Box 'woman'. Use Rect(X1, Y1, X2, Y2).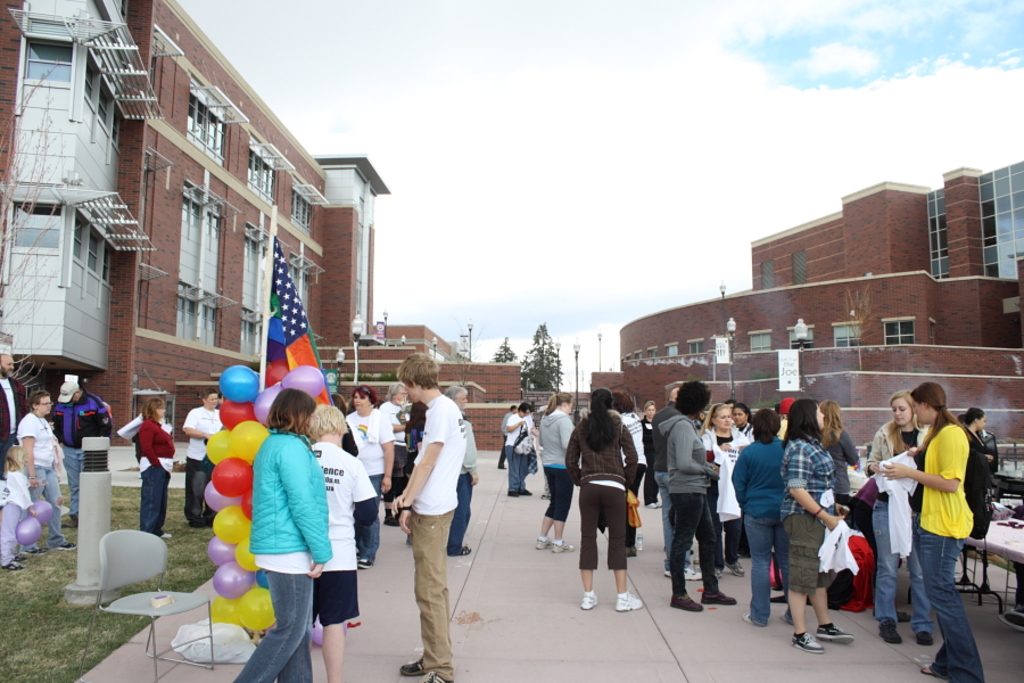
Rect(777, 398, 853, 652).
